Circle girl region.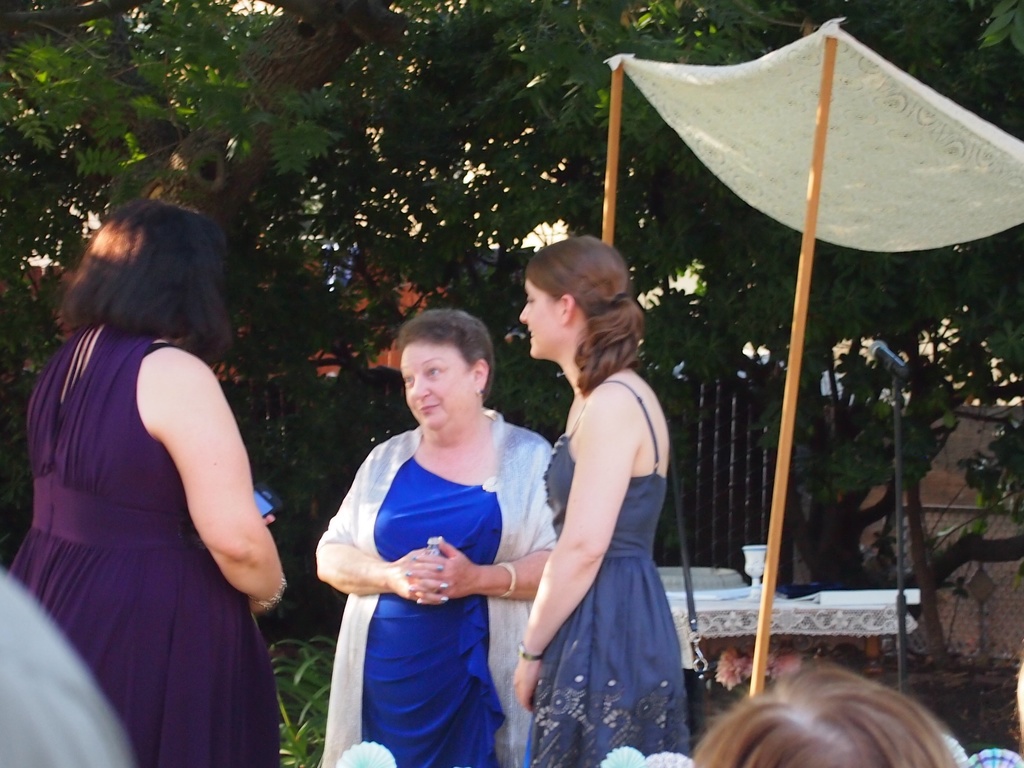
Region: box(512, 232, 683, 767).
